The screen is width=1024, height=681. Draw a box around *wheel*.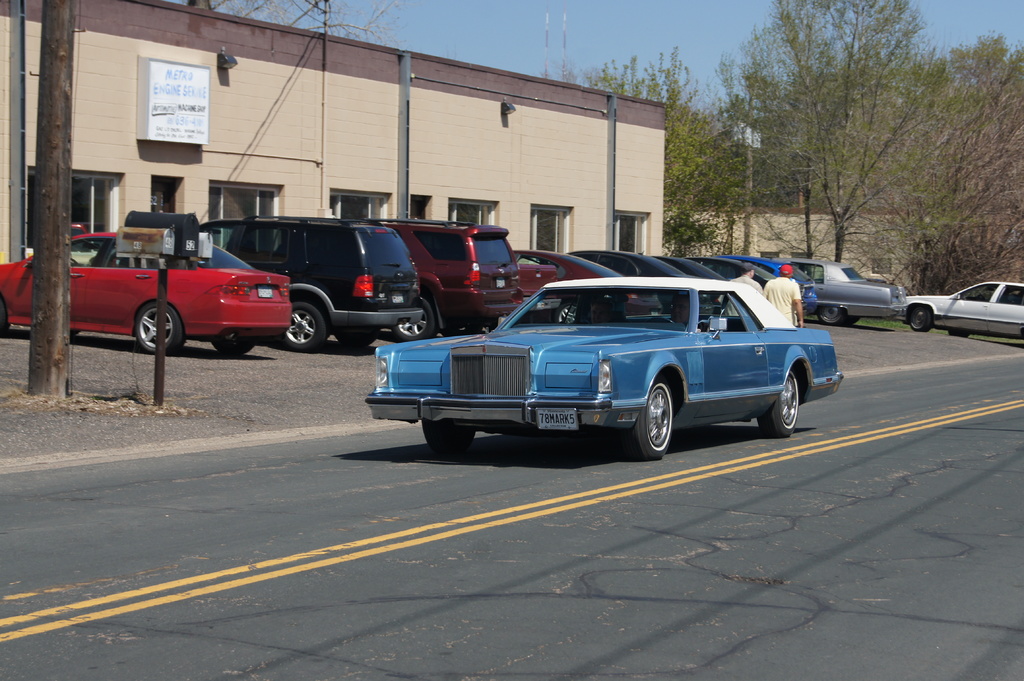
pyautogui.locateOnScreen(0, 301, 11, 342).
